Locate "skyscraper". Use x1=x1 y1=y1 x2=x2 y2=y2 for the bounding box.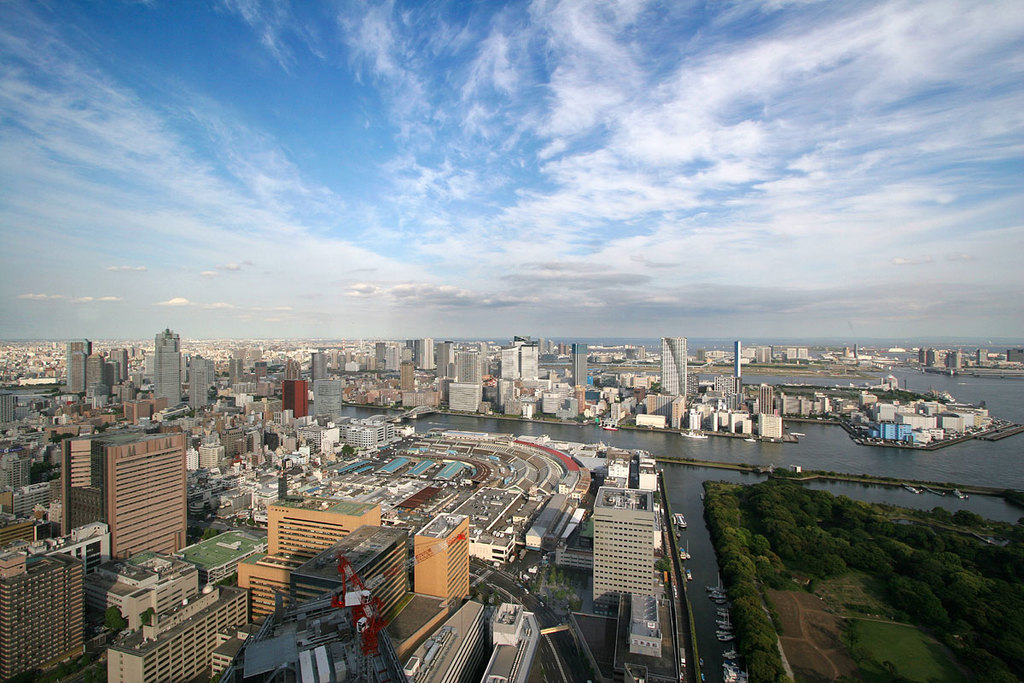
x1=516 y1=341 x2=536 y2=381.
